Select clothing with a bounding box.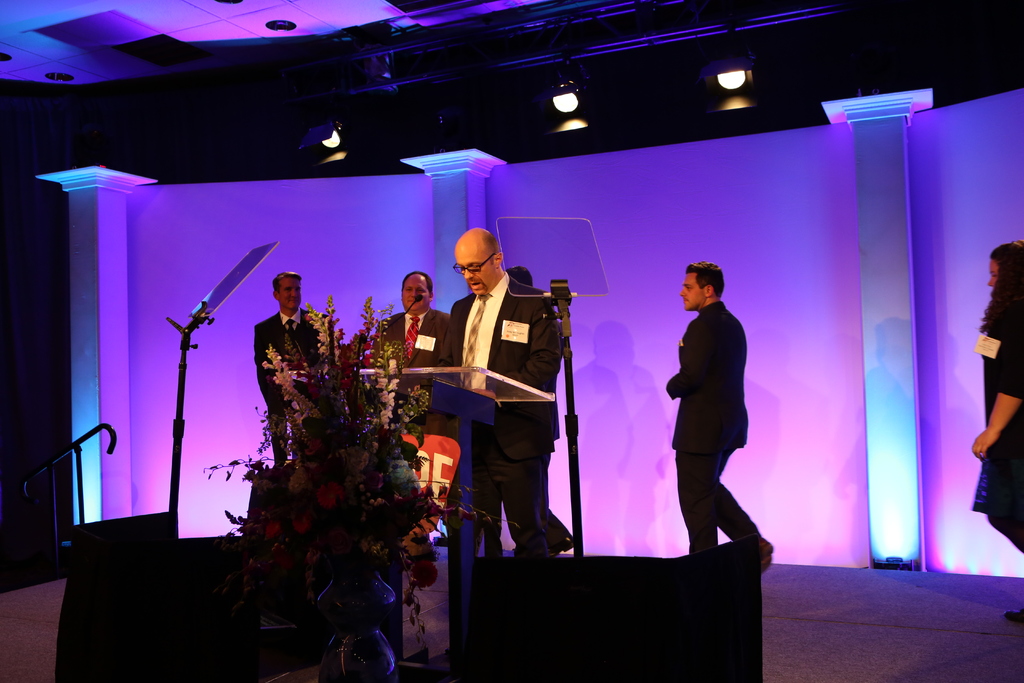
box=[375, 306, 454, 375].
